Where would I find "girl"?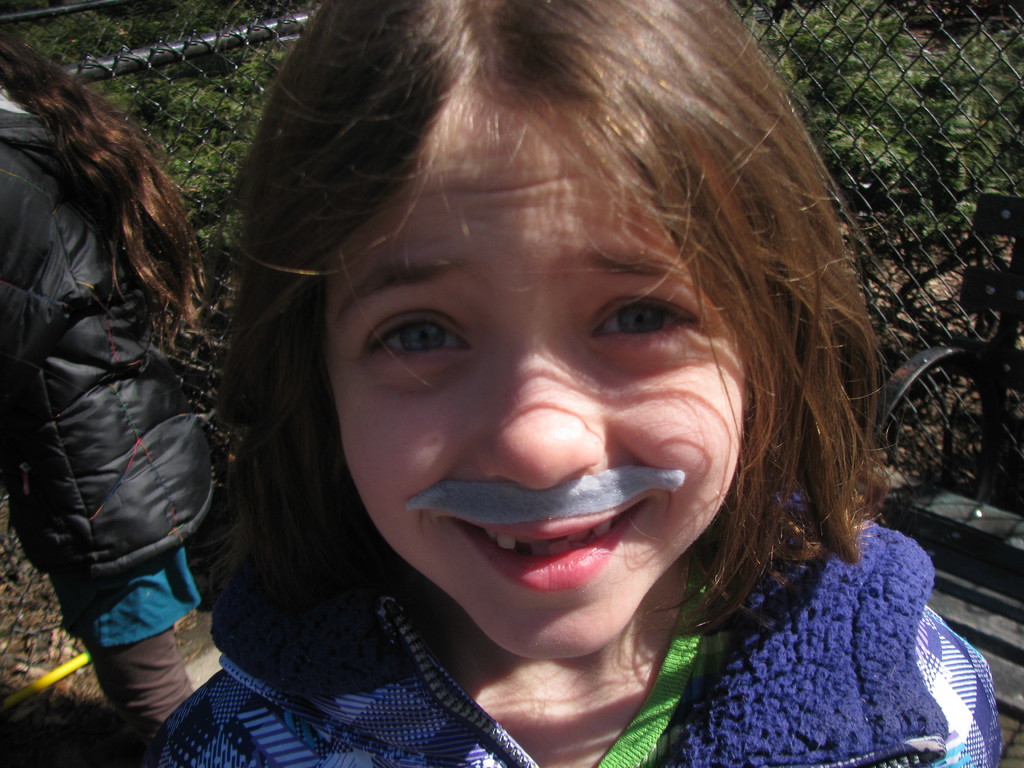
At [0,24,225,765].
